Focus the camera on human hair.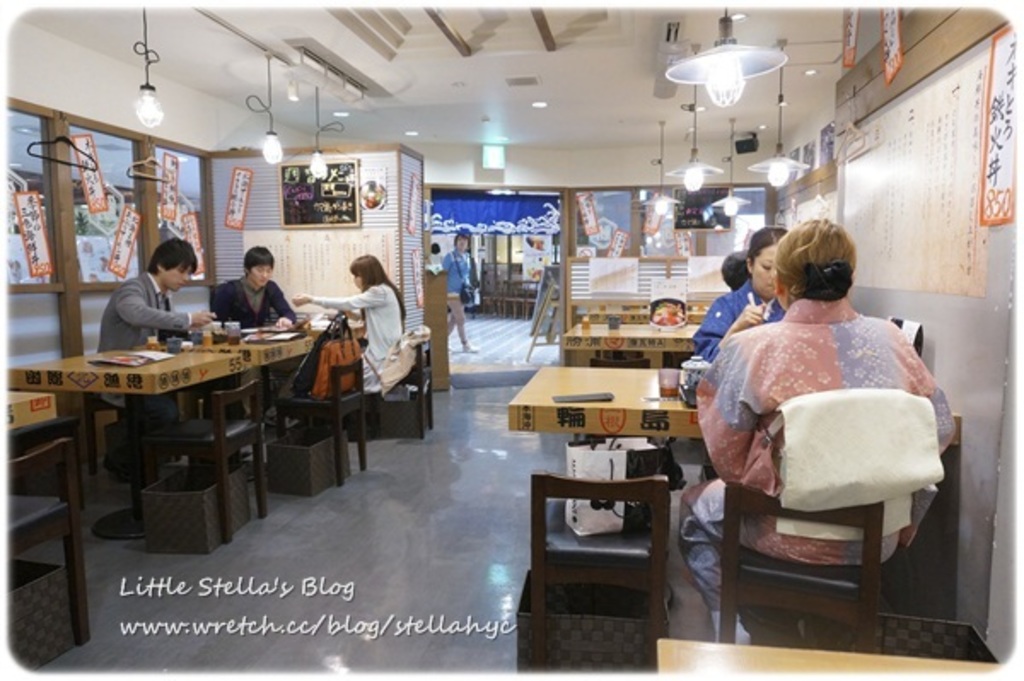
Focus region: bbox(771, 217, 860, 297).
